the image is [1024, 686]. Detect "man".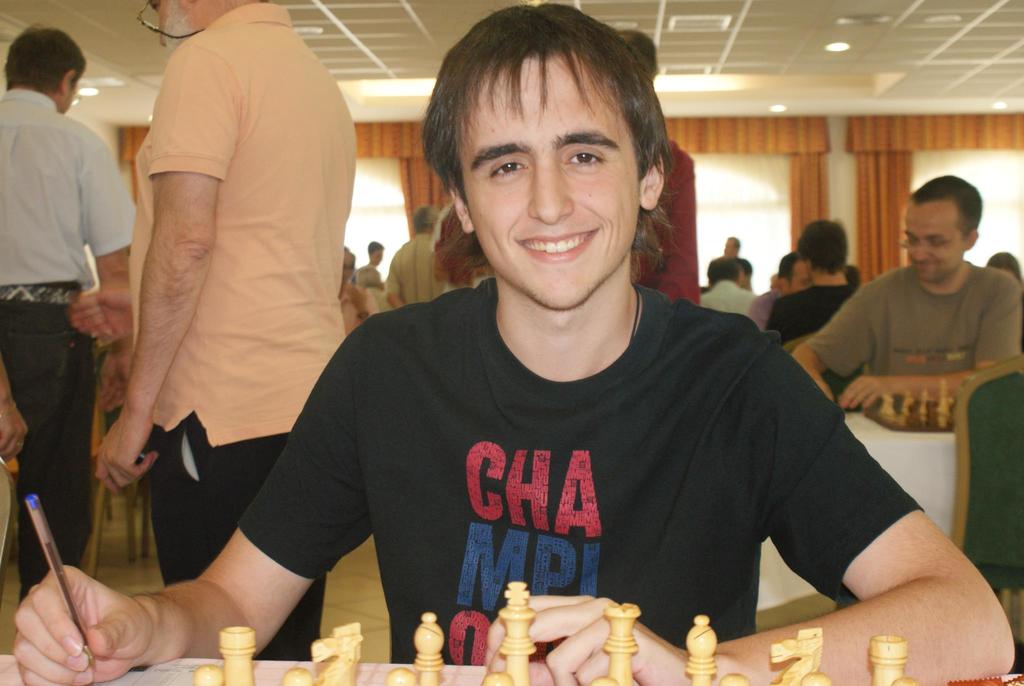
Detection: (384,204,447,310).
